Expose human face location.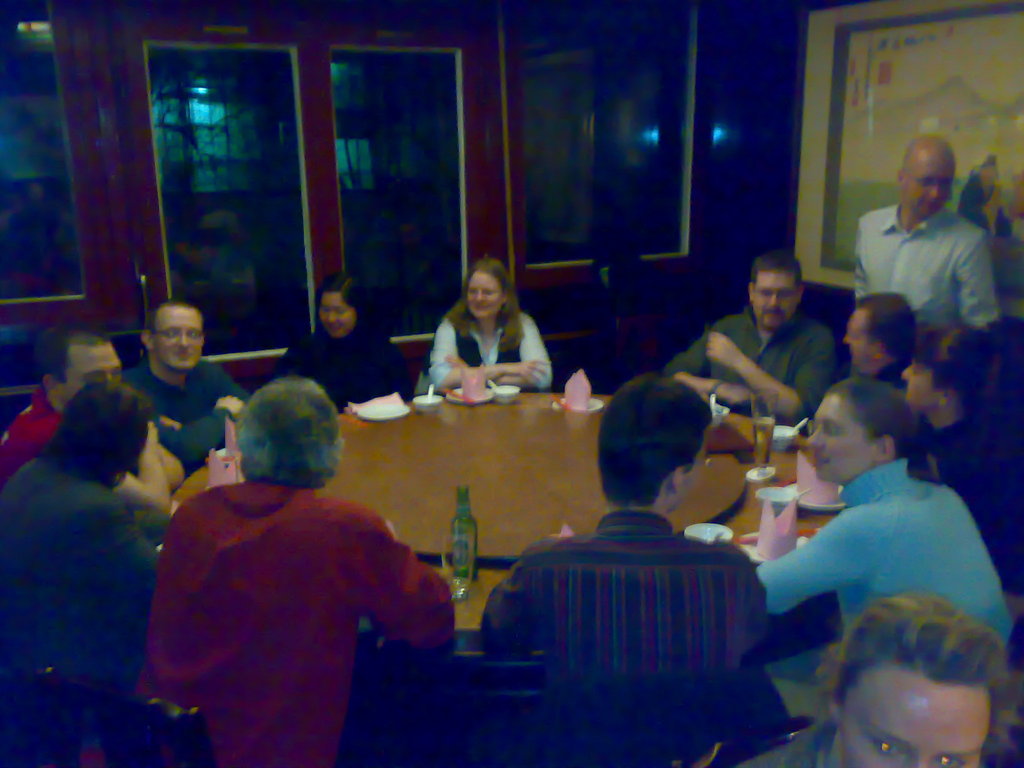
Exposed at region(76, 344, 119, 384).
